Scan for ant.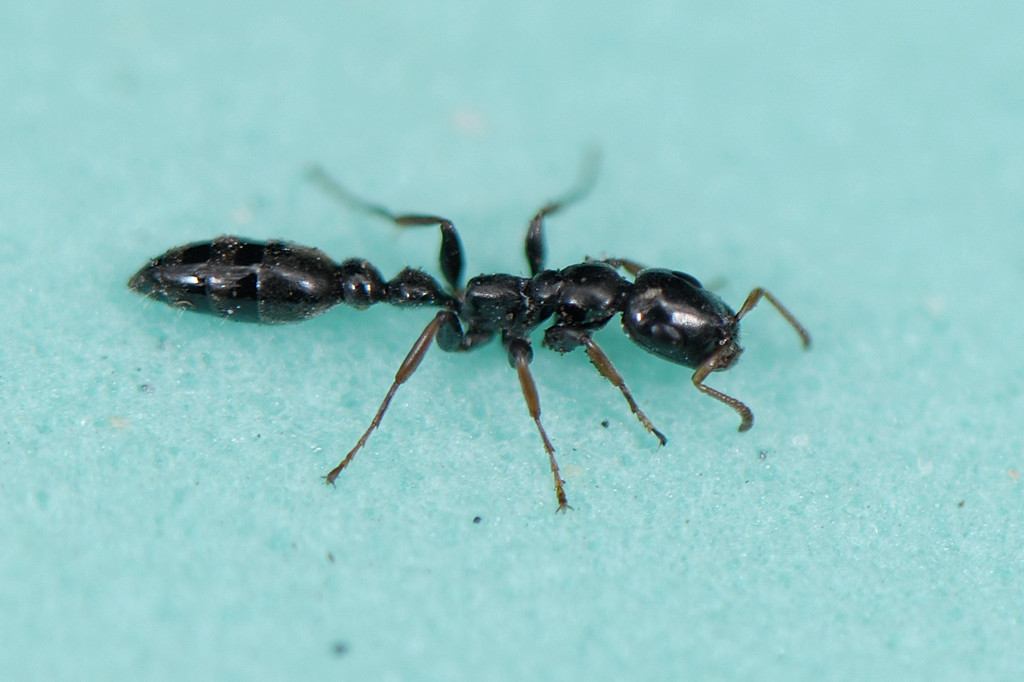
Scan result: (left=131, top=158, right=812, bottom=511).
